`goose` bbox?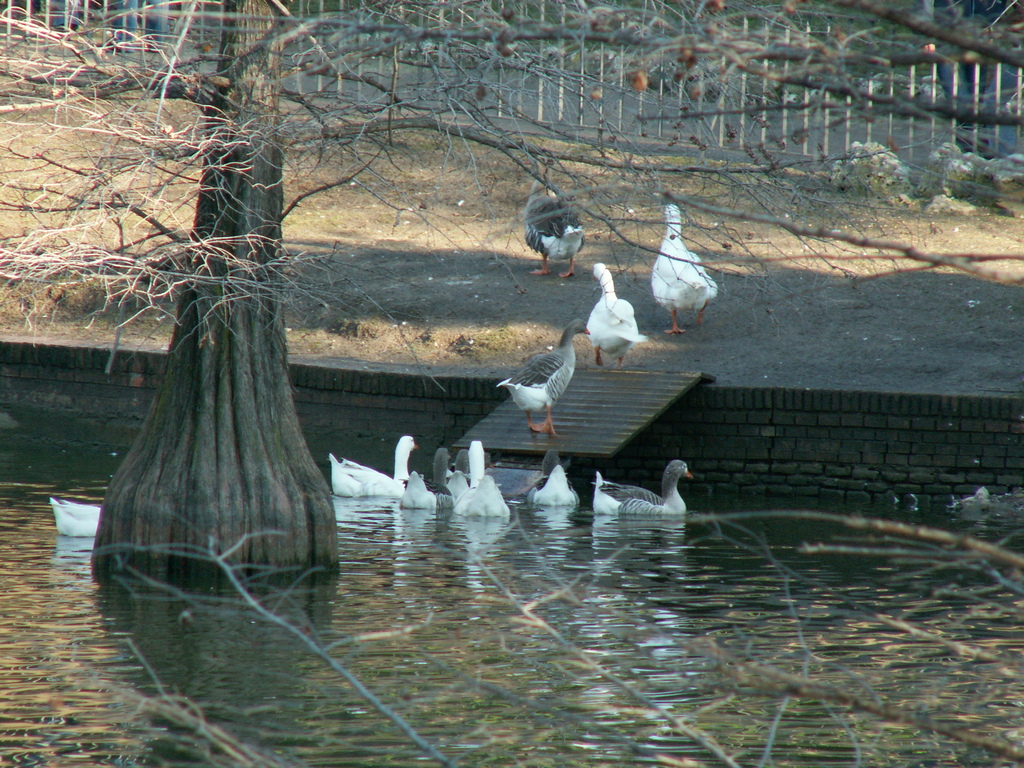
bbox=(496, 320, 602, 435)
